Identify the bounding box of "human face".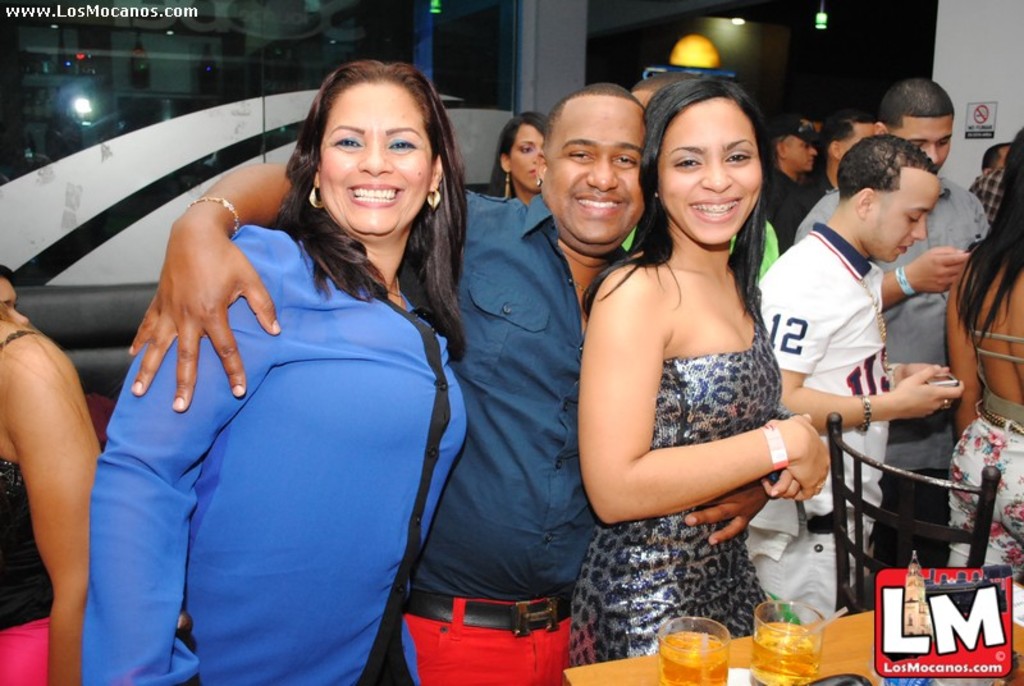
left=992, top=143, right=1006, bottom=170.
